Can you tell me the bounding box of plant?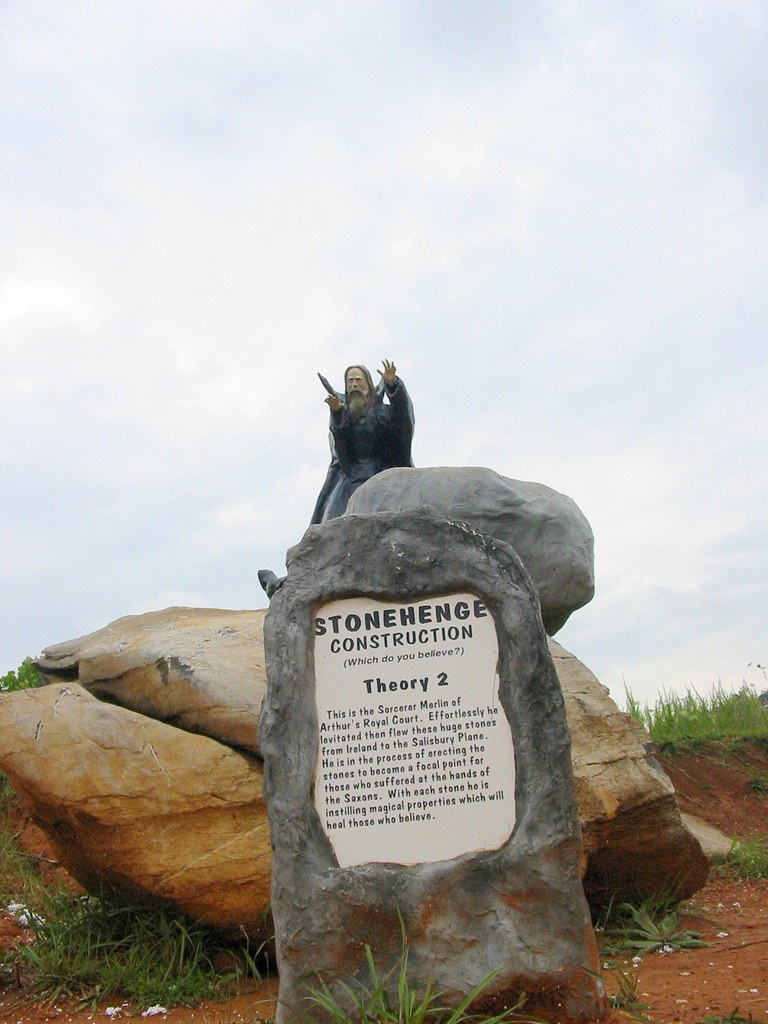
rect(603, 965, 655, 1021).
